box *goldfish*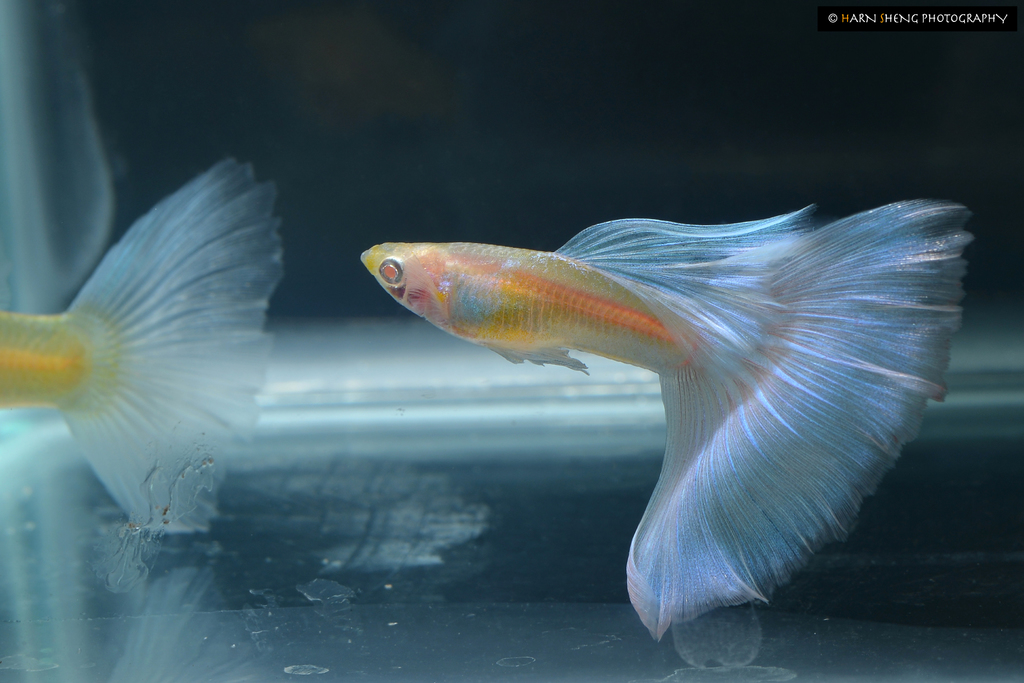
[4, 156, 304, 567]
